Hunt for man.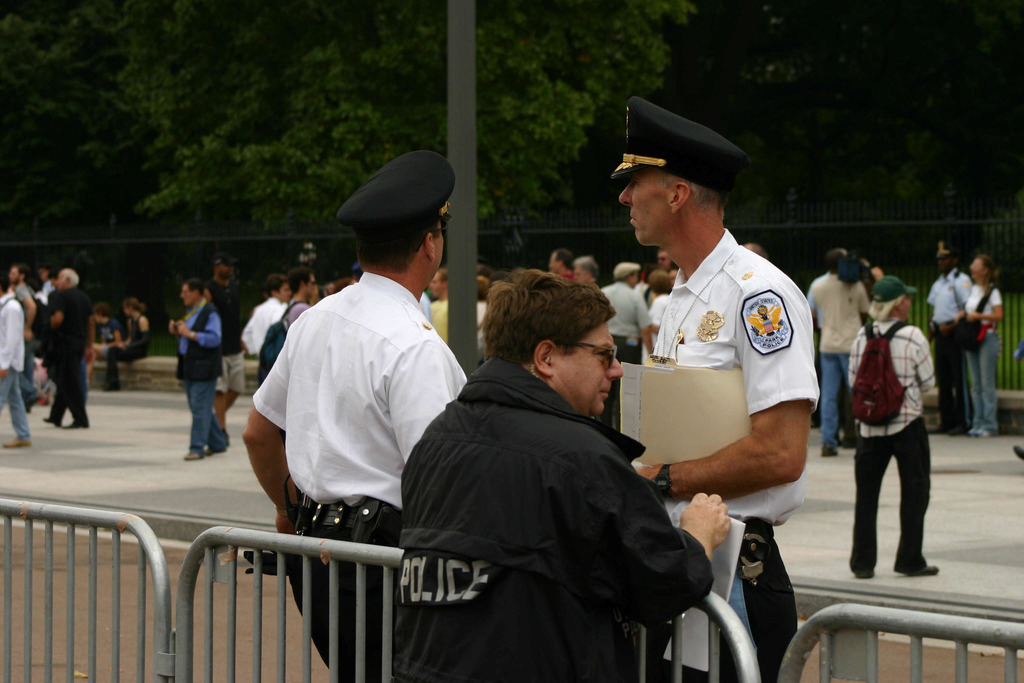
Hunted down at [383,280,722,674].
